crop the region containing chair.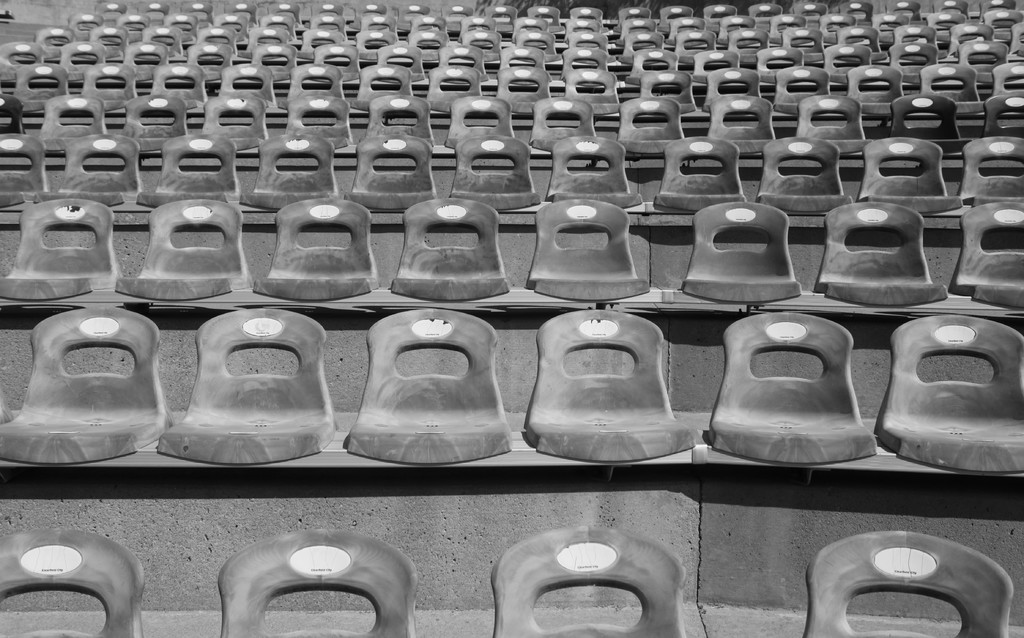
Crop region: 420,61,486,124.
